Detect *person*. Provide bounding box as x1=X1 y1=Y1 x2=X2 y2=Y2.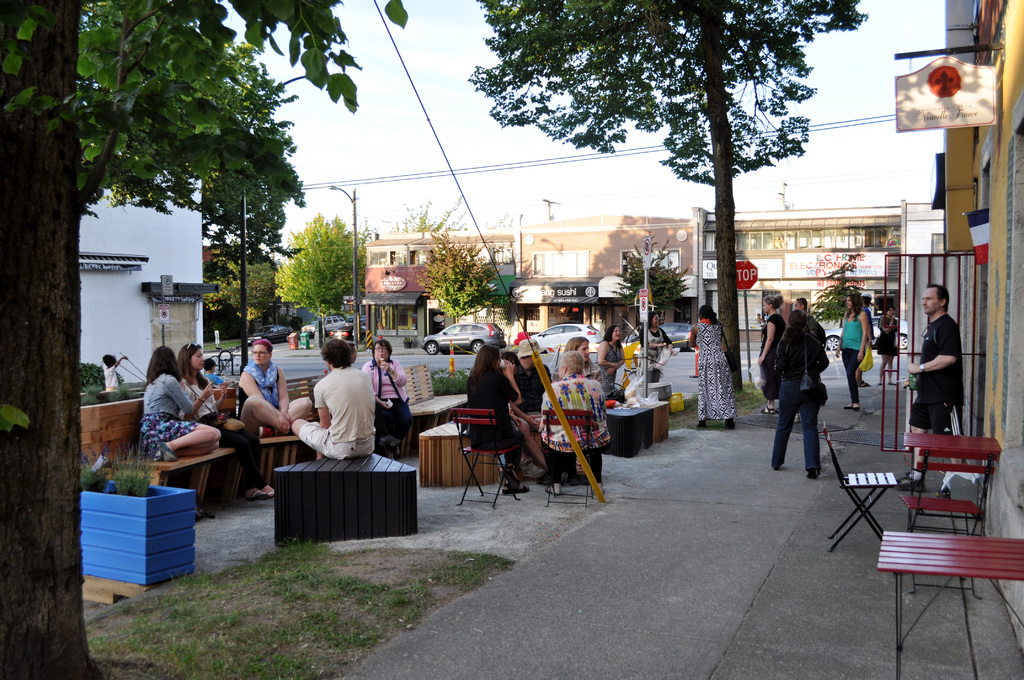
x1=771 y1=309 x2=830 y2=483.
